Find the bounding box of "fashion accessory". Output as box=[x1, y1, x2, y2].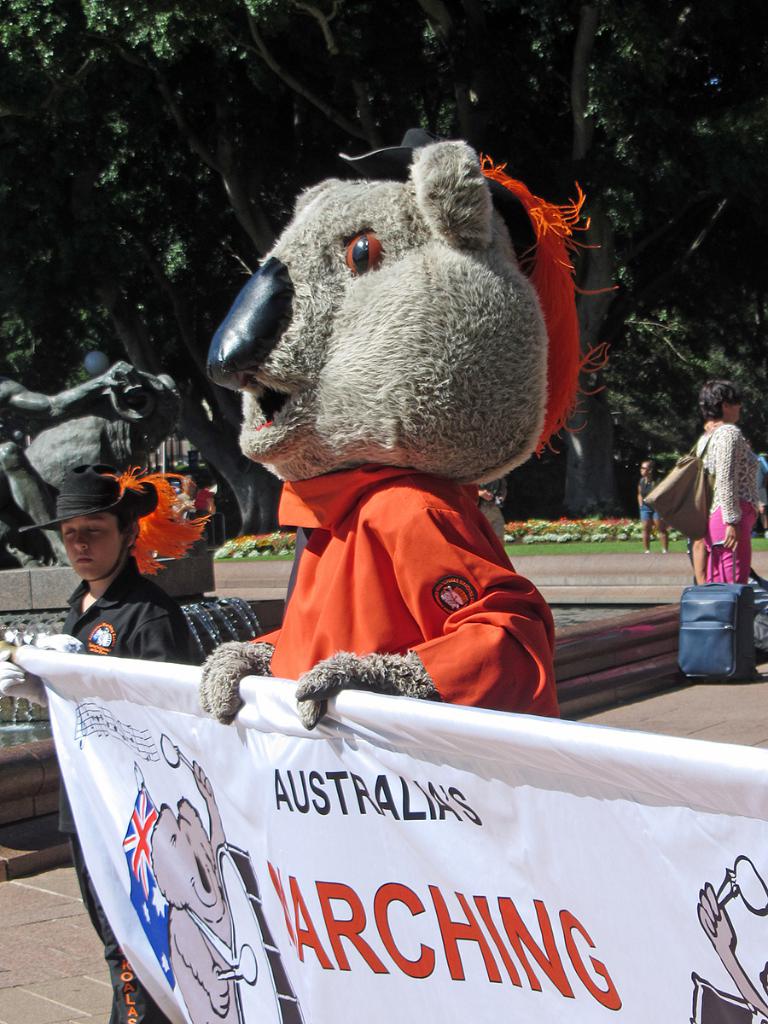
box=[678, 542, 765, 681].
